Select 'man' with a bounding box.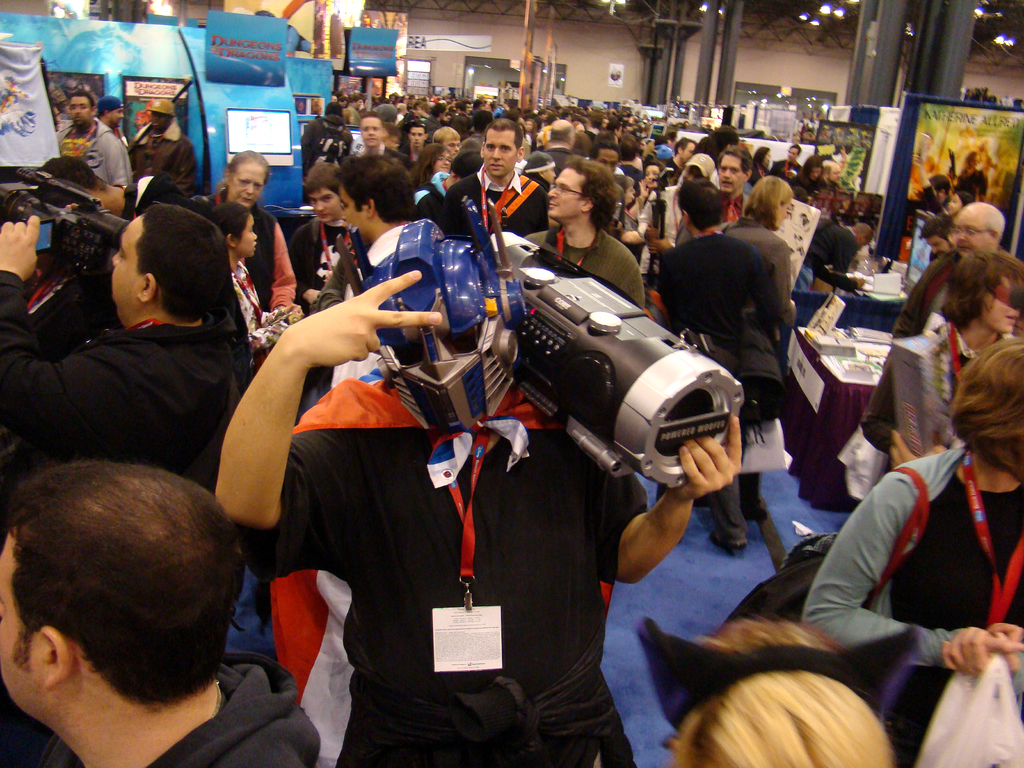
[x1=440, y1=118, x2=551, y2=240].
